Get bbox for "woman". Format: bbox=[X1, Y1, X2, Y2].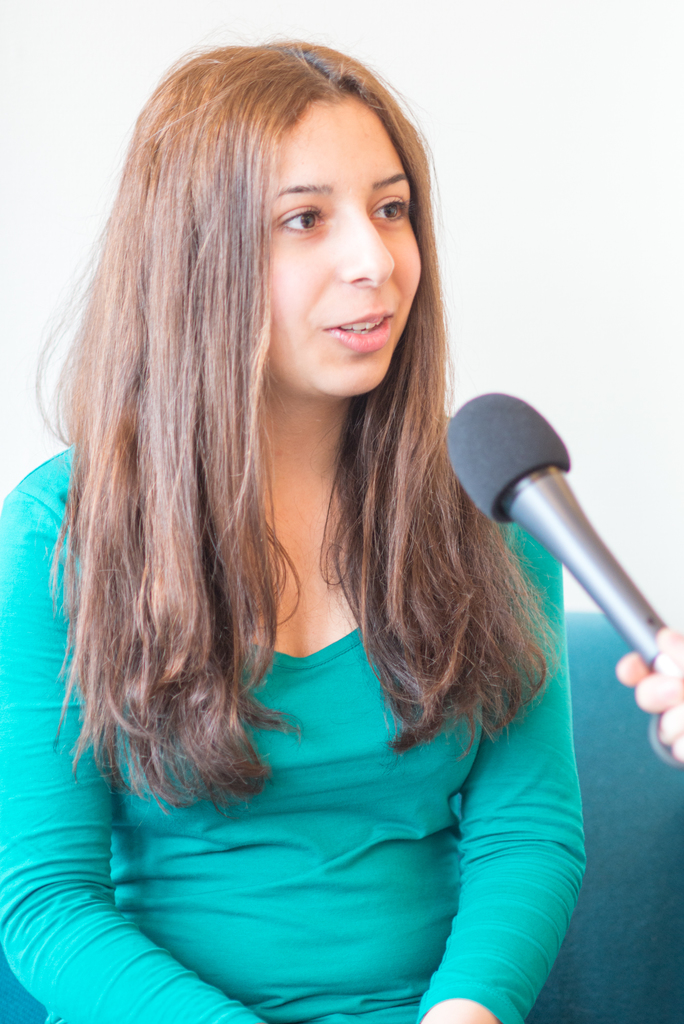
bbox=[2, 16, 637, 1011].
